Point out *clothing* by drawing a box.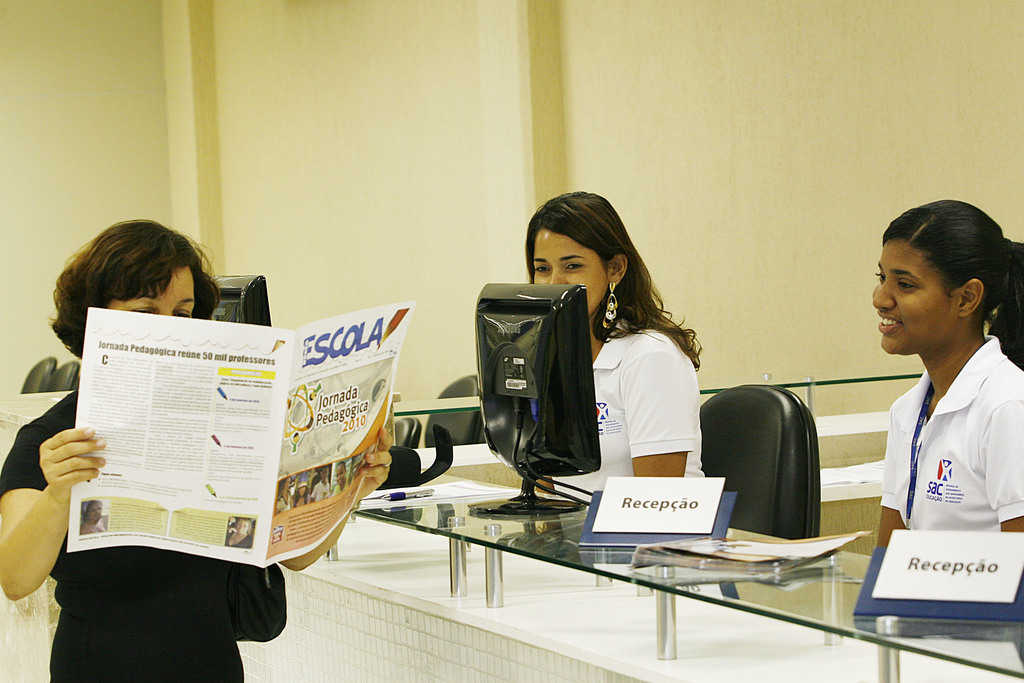
box(275, 492, 292, 512).
